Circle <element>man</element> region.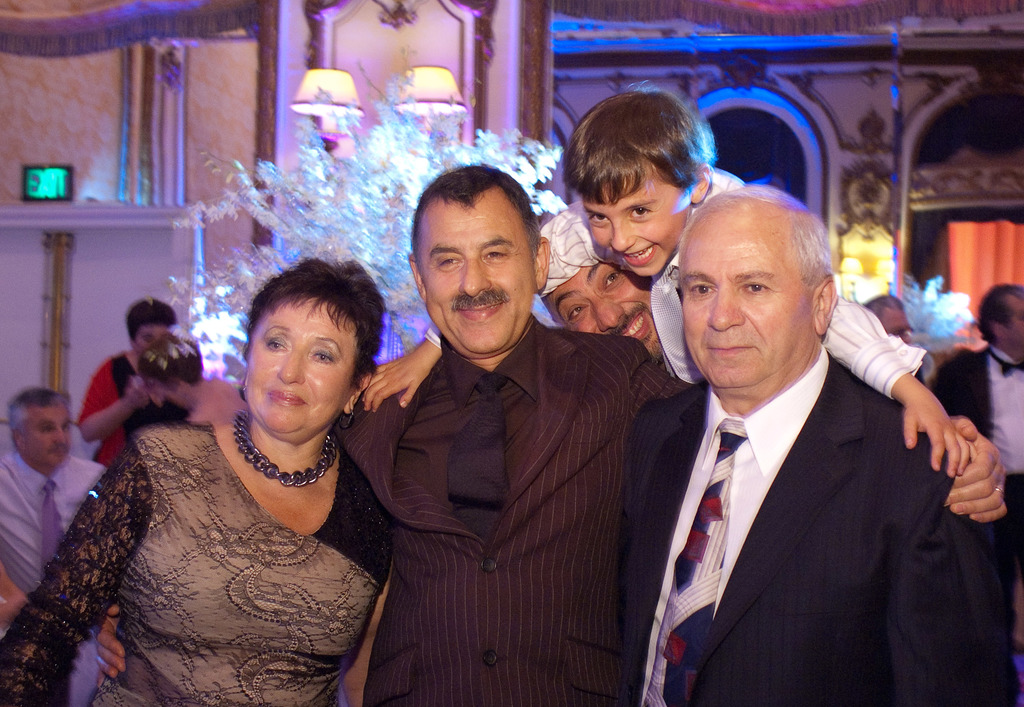
Region: 0 384 109 706.
